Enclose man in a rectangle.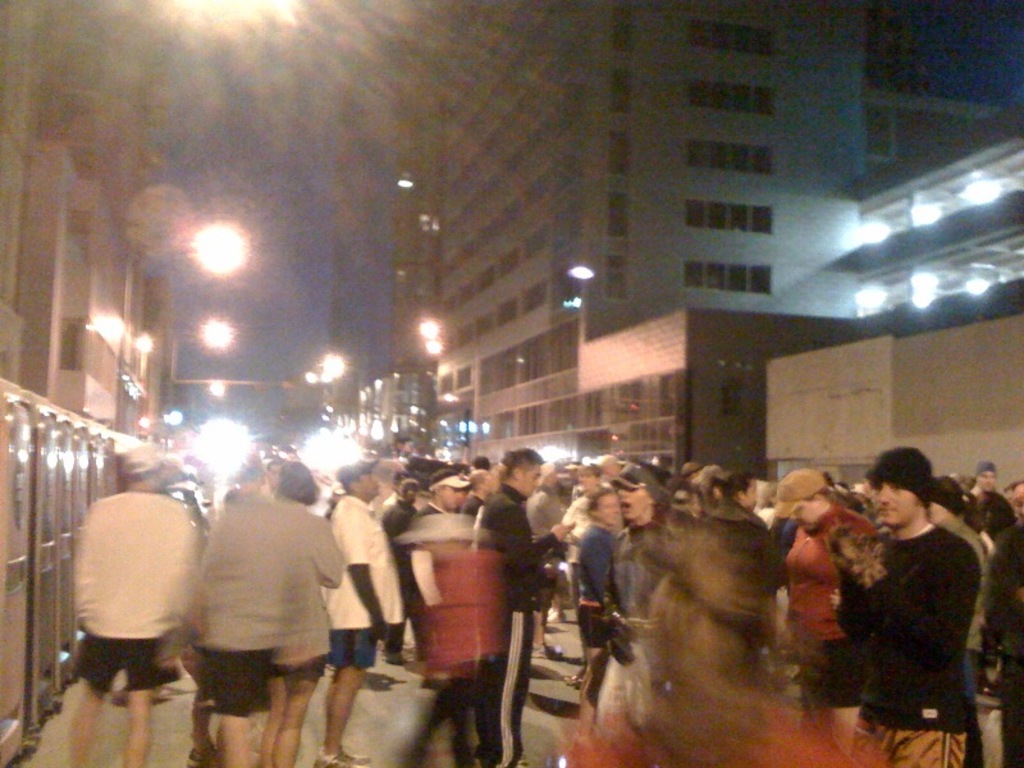
(x1=477, y1=449, x2=575, y2=767).
